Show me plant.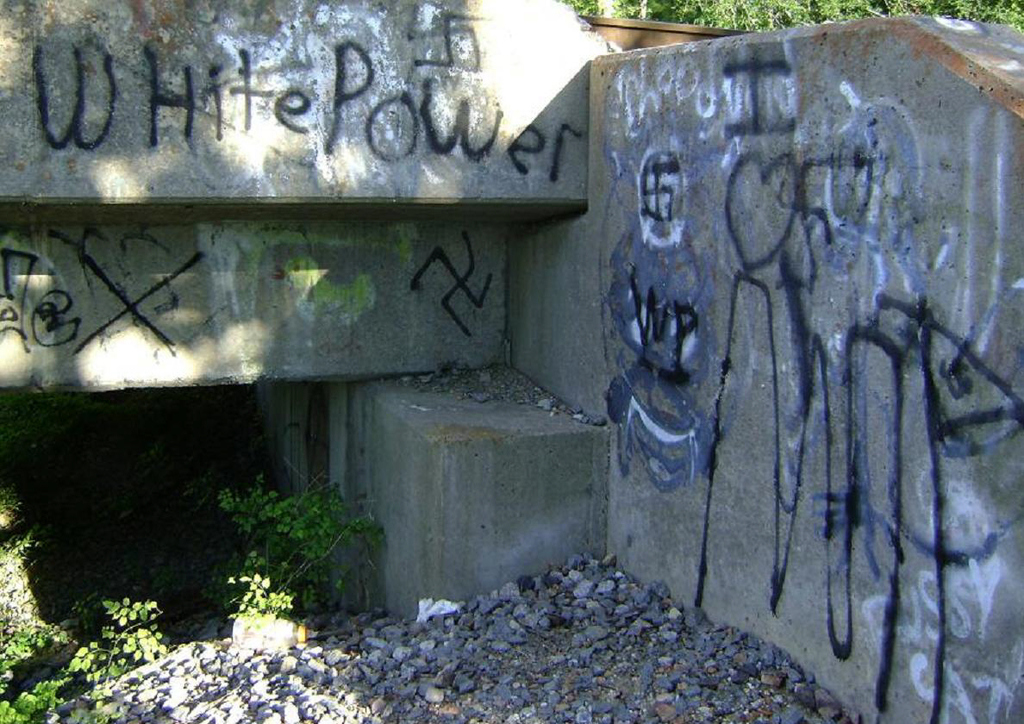
plant is here: x1=201, y1=462, x2=382, y2=620.
